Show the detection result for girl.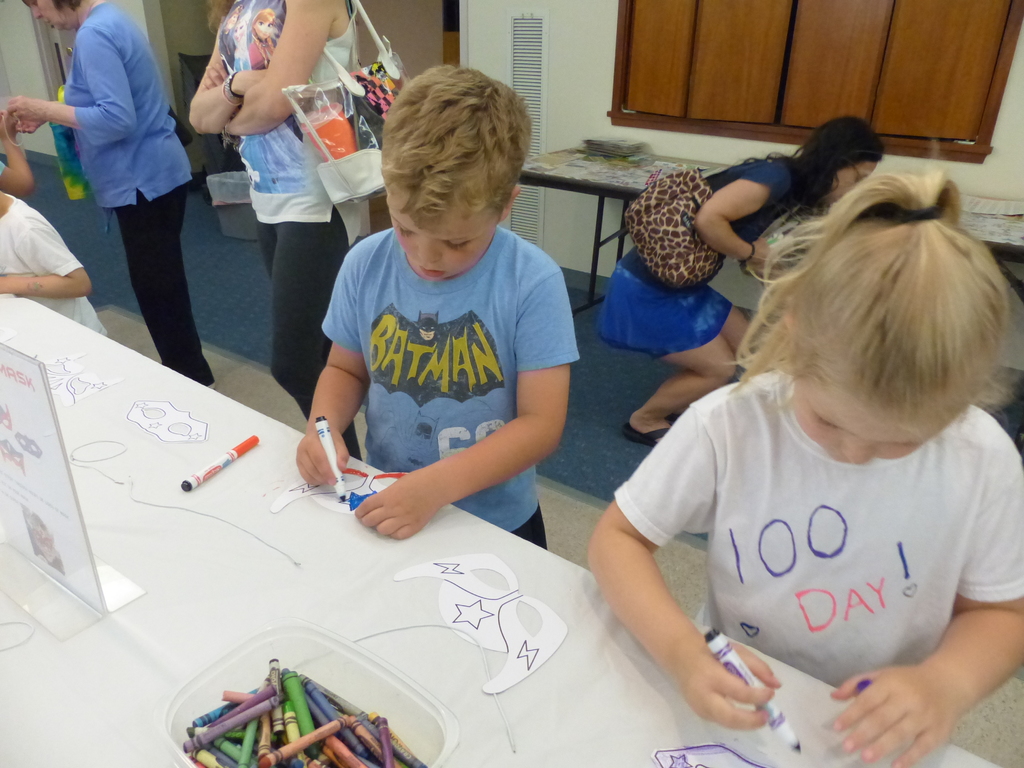
crop(588, 172, 1023, 767).
